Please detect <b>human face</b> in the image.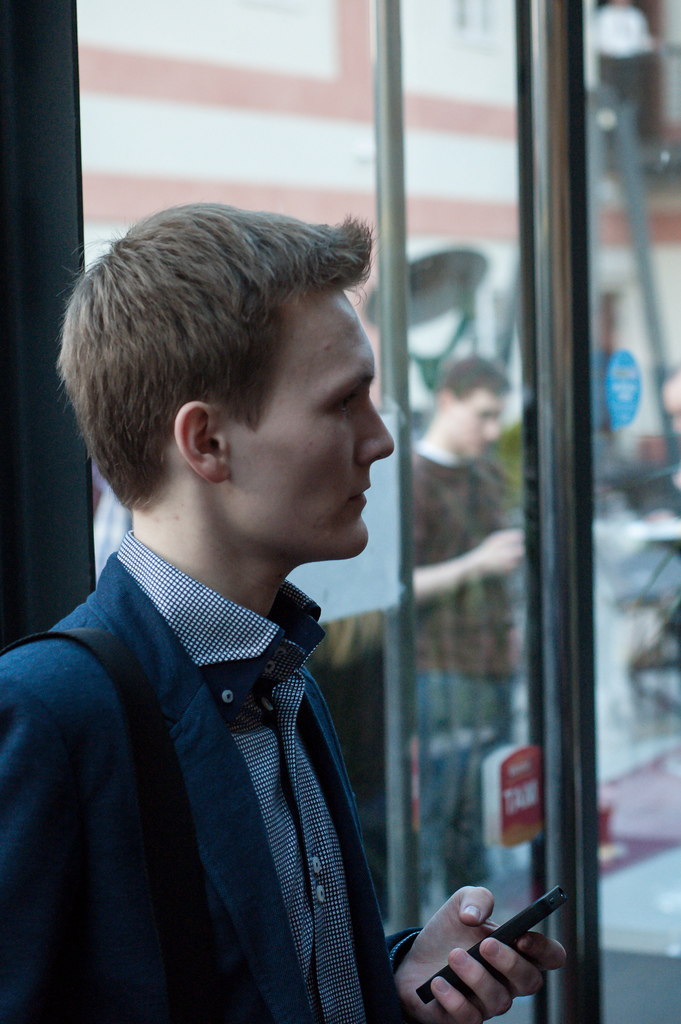
crop(213, 287, 394, 558).
